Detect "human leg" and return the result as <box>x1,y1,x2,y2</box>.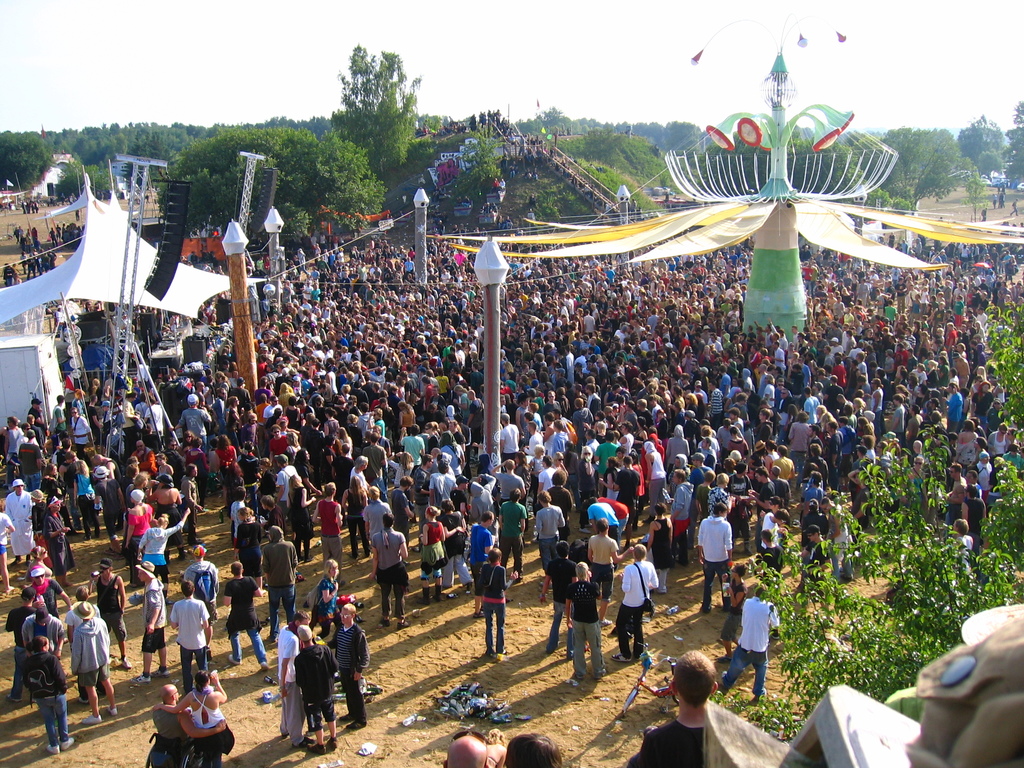
<box>231,623,243,666</box>.
